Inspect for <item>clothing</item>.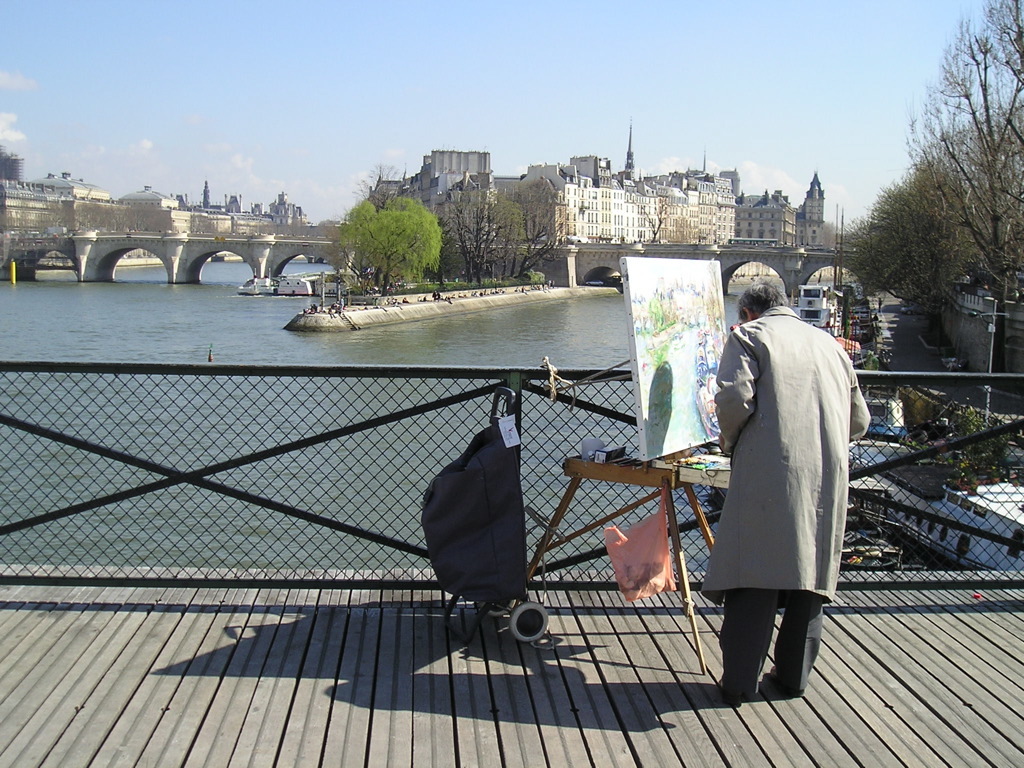
Inspection: bbox(714, 304, 868, 704).
